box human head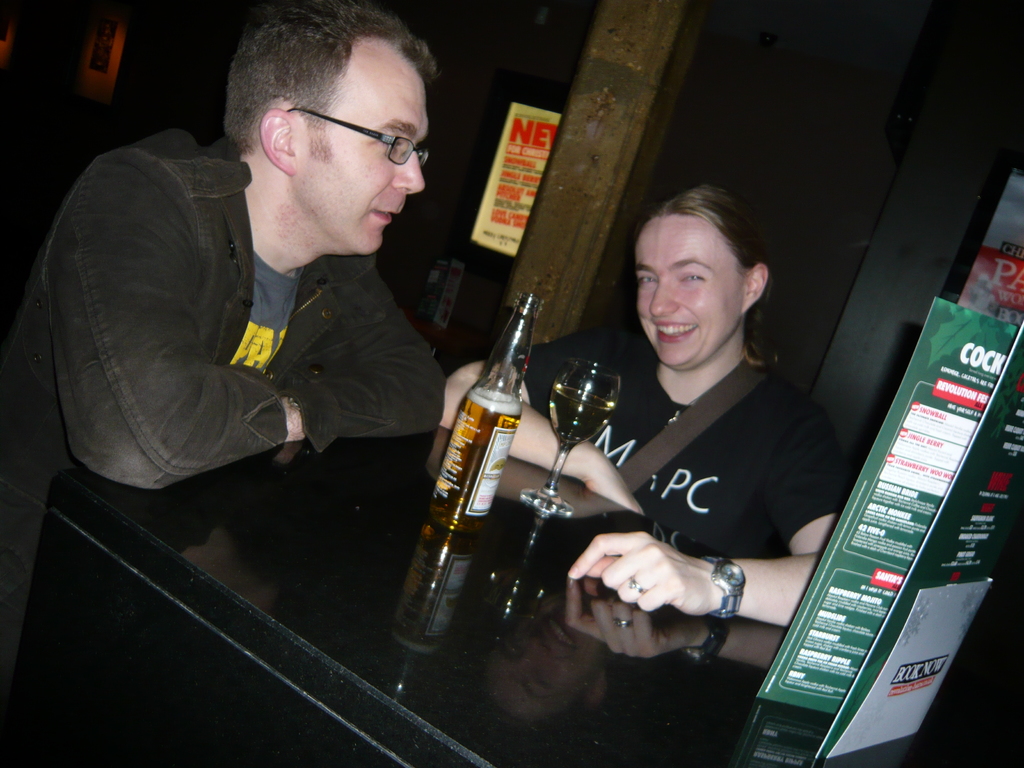
bbox(223, 0, 433, 261)
